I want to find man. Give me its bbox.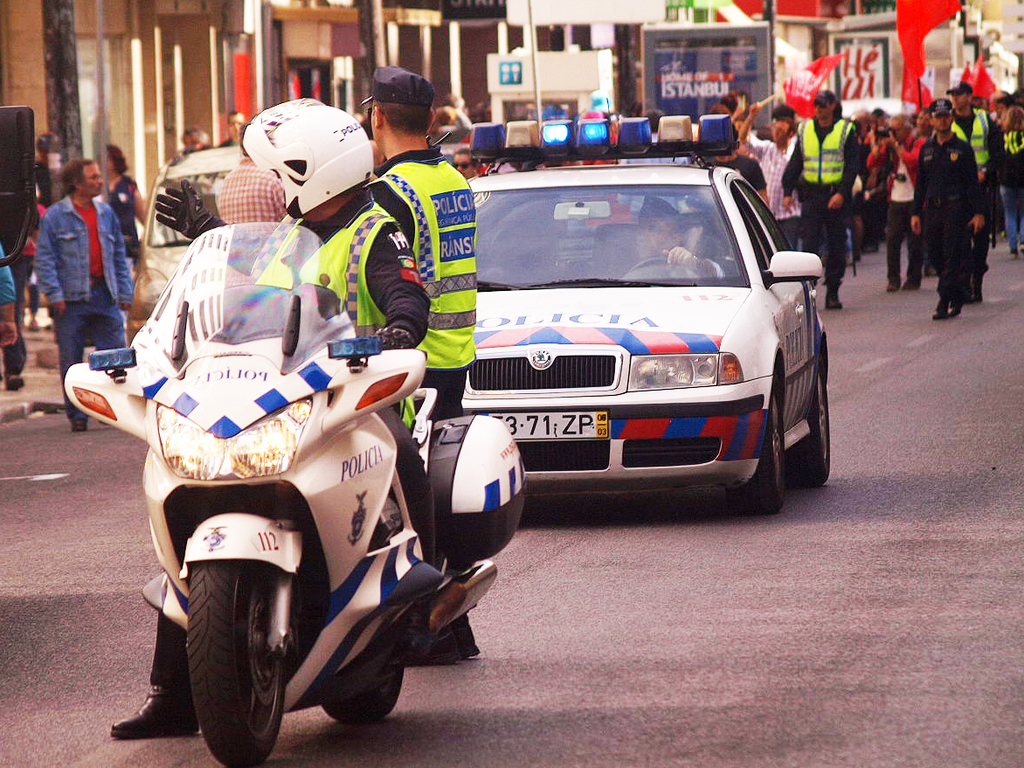
[986,86,1009,128].
